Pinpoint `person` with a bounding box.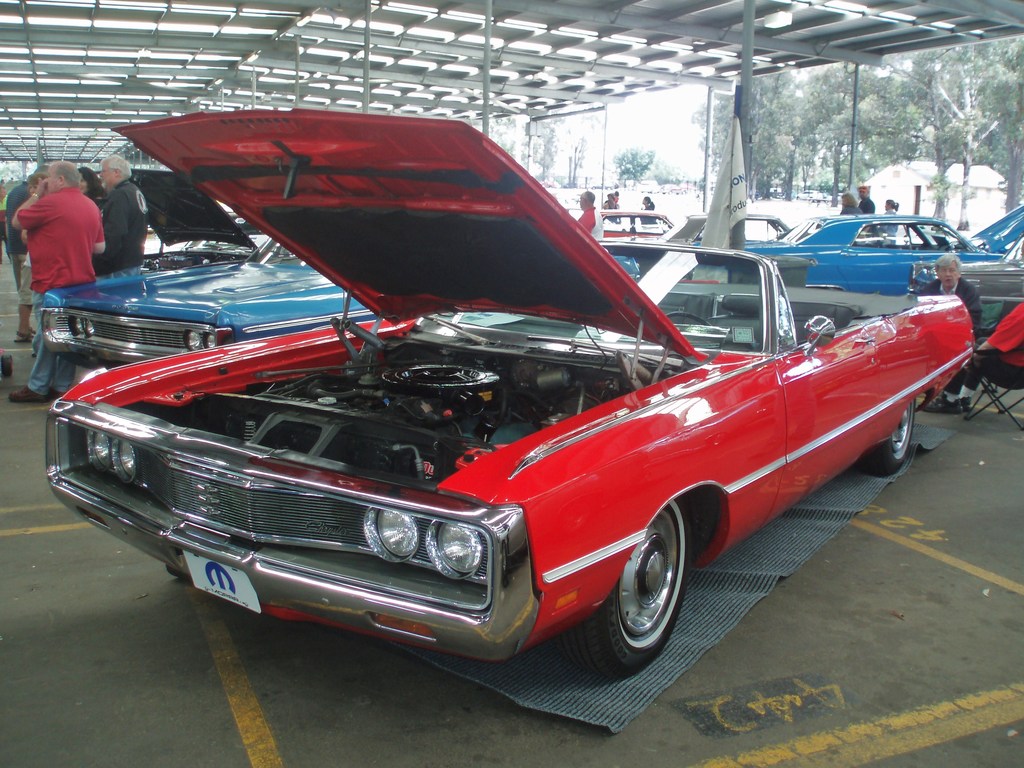
919,252,984,328.
